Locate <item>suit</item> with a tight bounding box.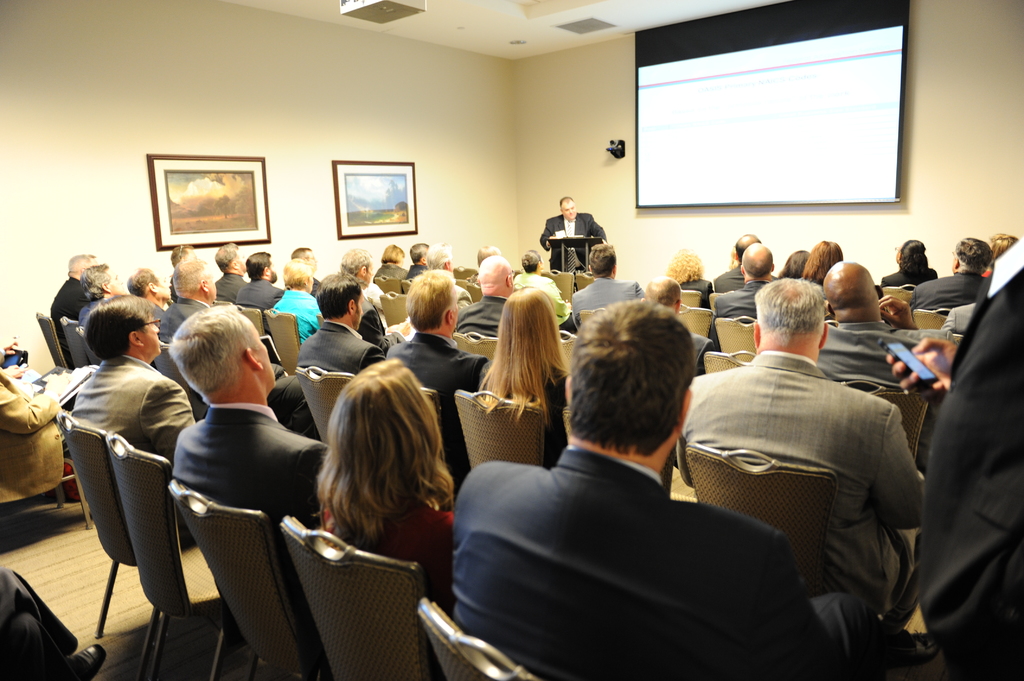
{"left": 712, "top": 263, "right": 750, "bottom": 294}.
